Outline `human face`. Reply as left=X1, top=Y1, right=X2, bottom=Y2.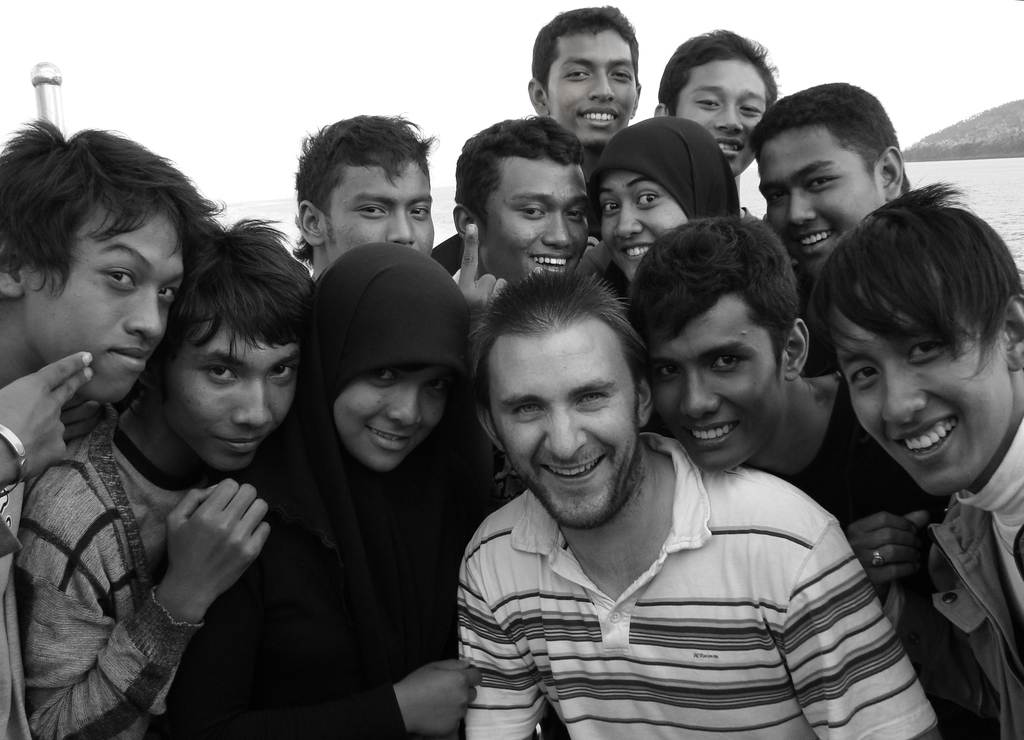
left=601, top=170, right=689, bottom=282.
